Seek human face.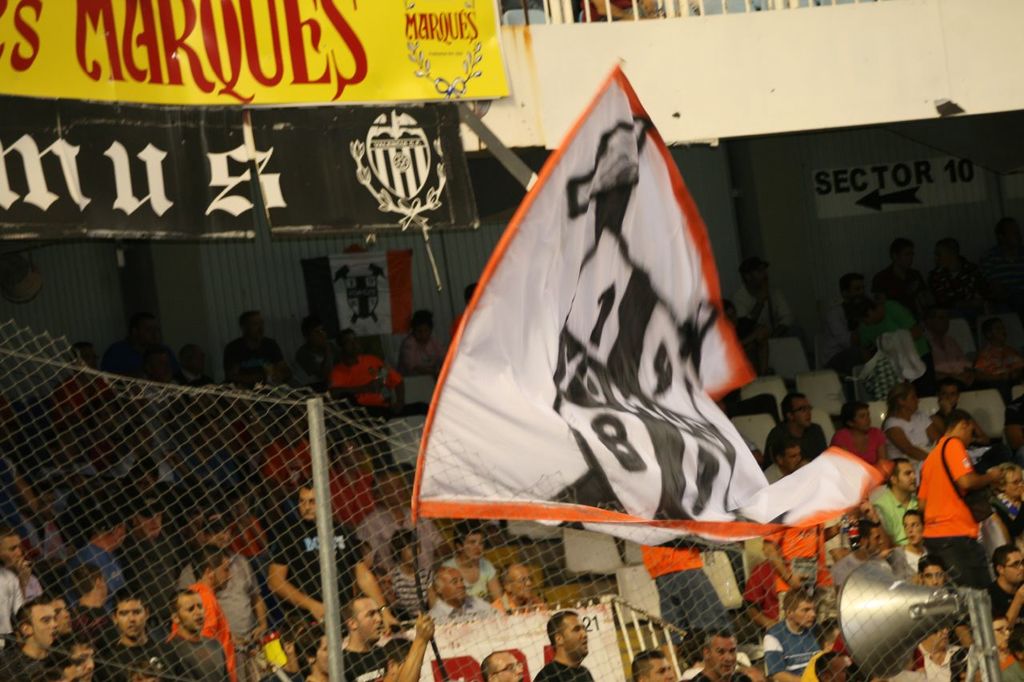
region(296, 482, 325, 520).
